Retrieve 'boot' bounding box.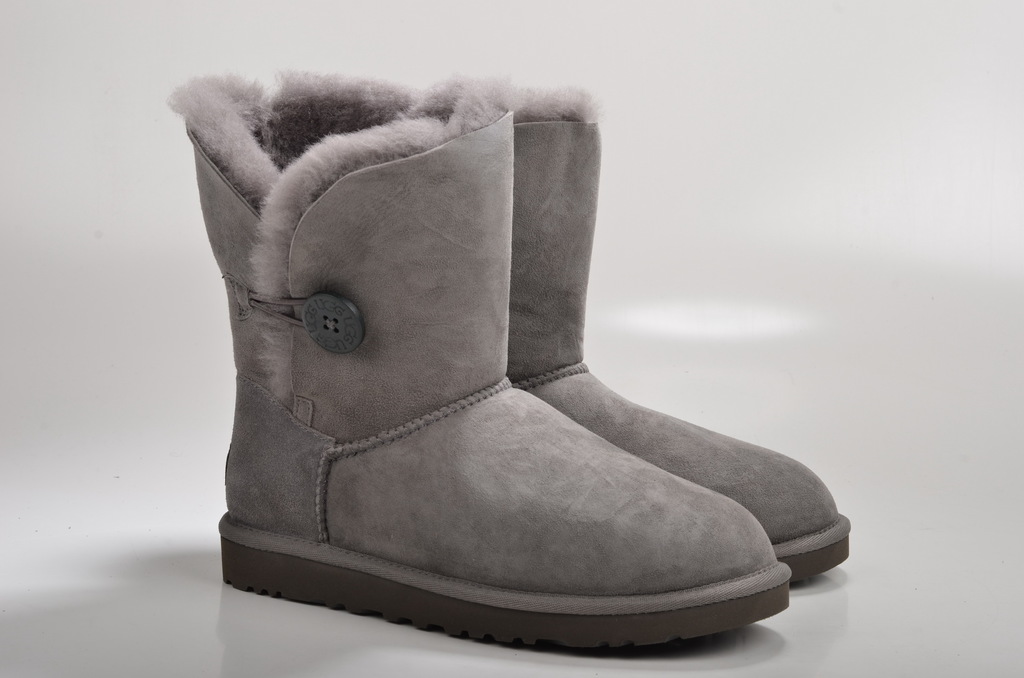
Bounding box: pyautogui.locateOnScreen(511, 86, 854, 583).
